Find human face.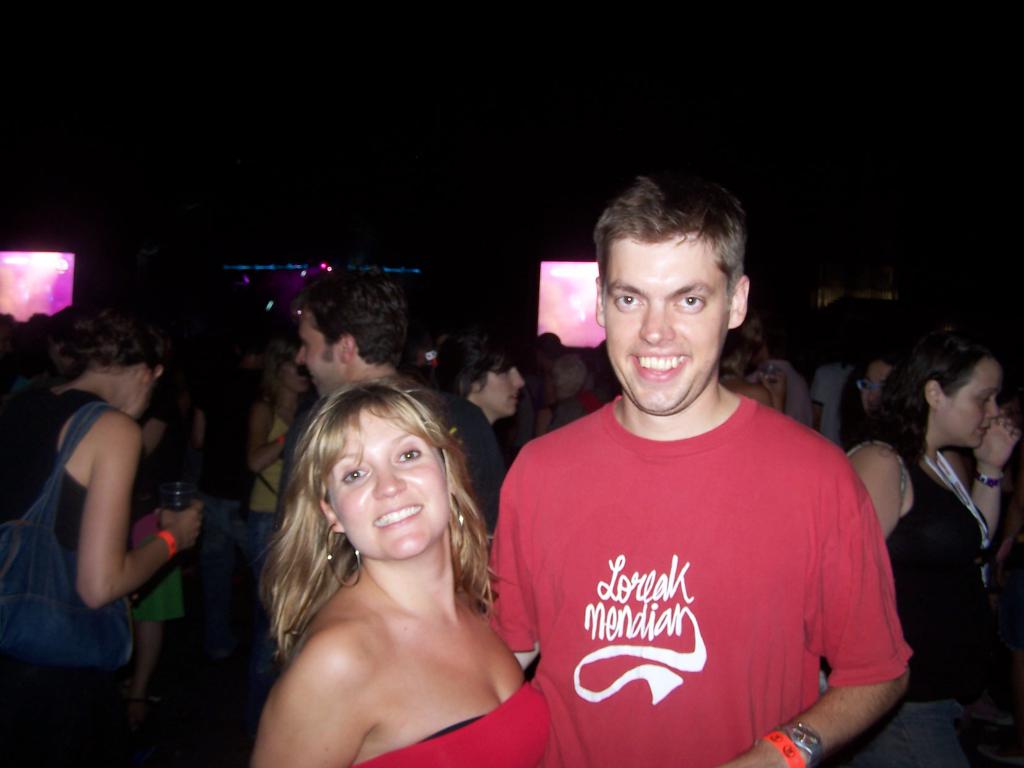
x1=472, y1=364, x2=524, y2=412.
